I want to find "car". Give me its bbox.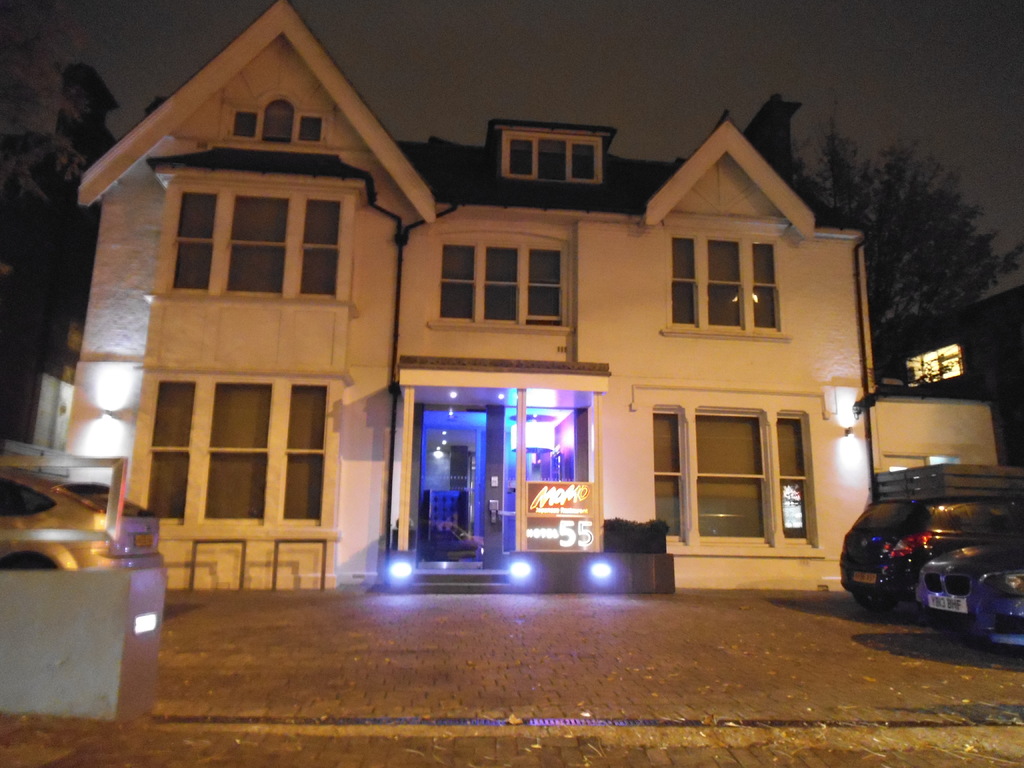
locate(915, 538, 1023, 643).
